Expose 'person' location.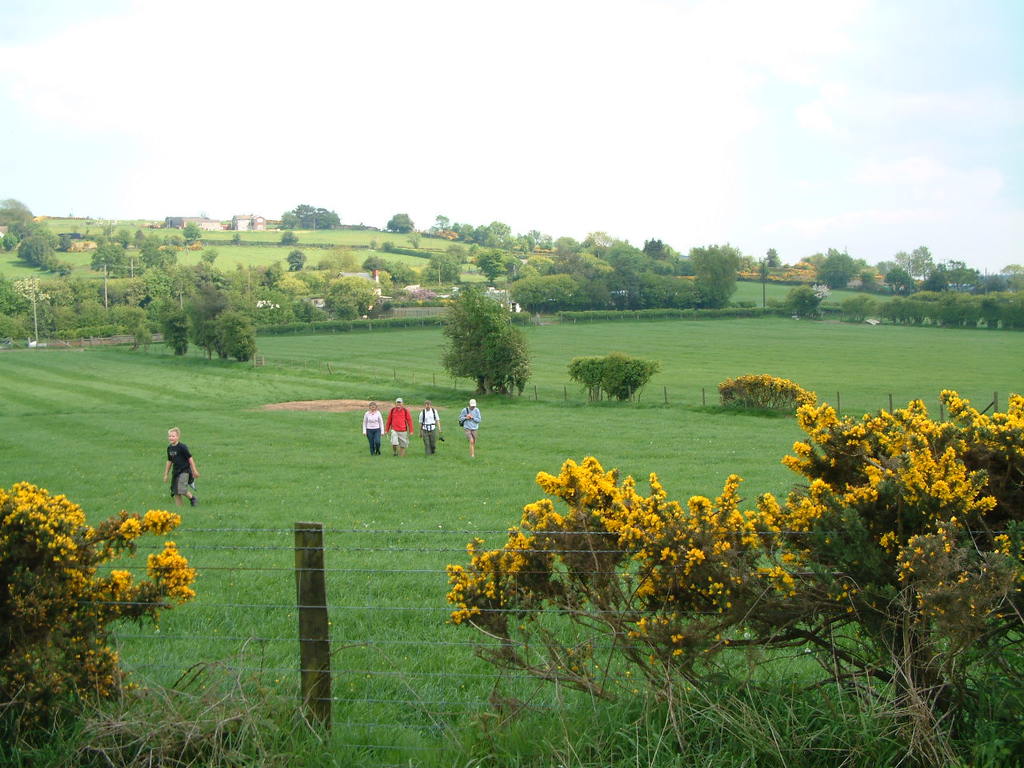
Exposed at detection(163, 428, 199, 506).
